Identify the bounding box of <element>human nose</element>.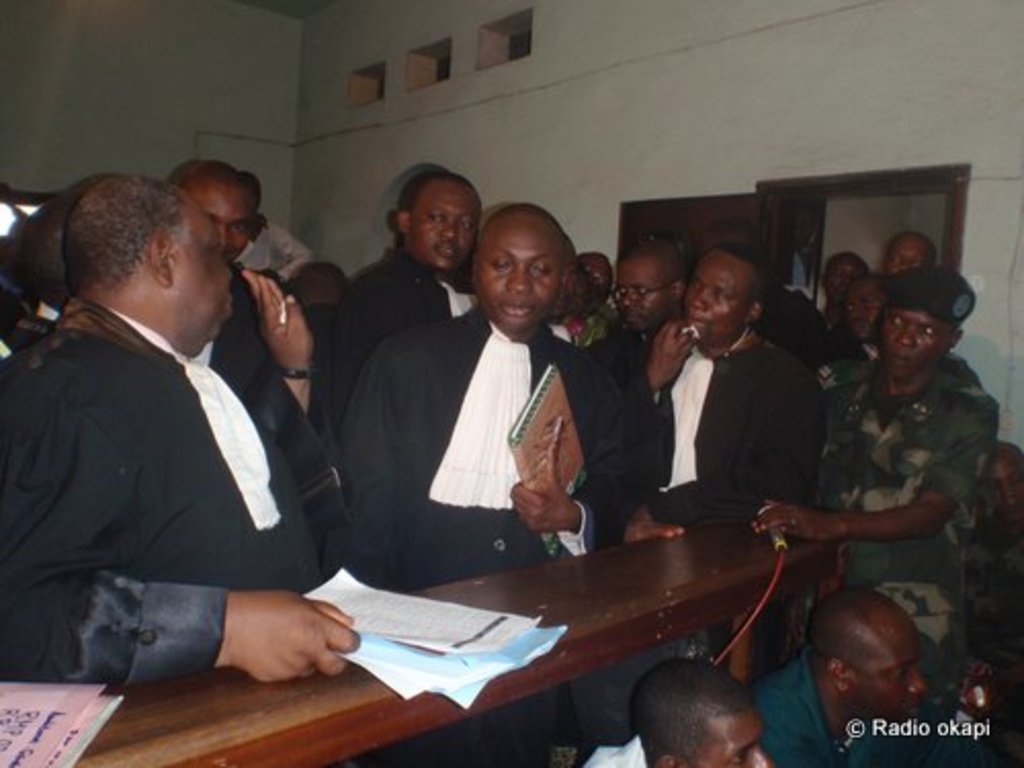
223, 225, 225, 238.
